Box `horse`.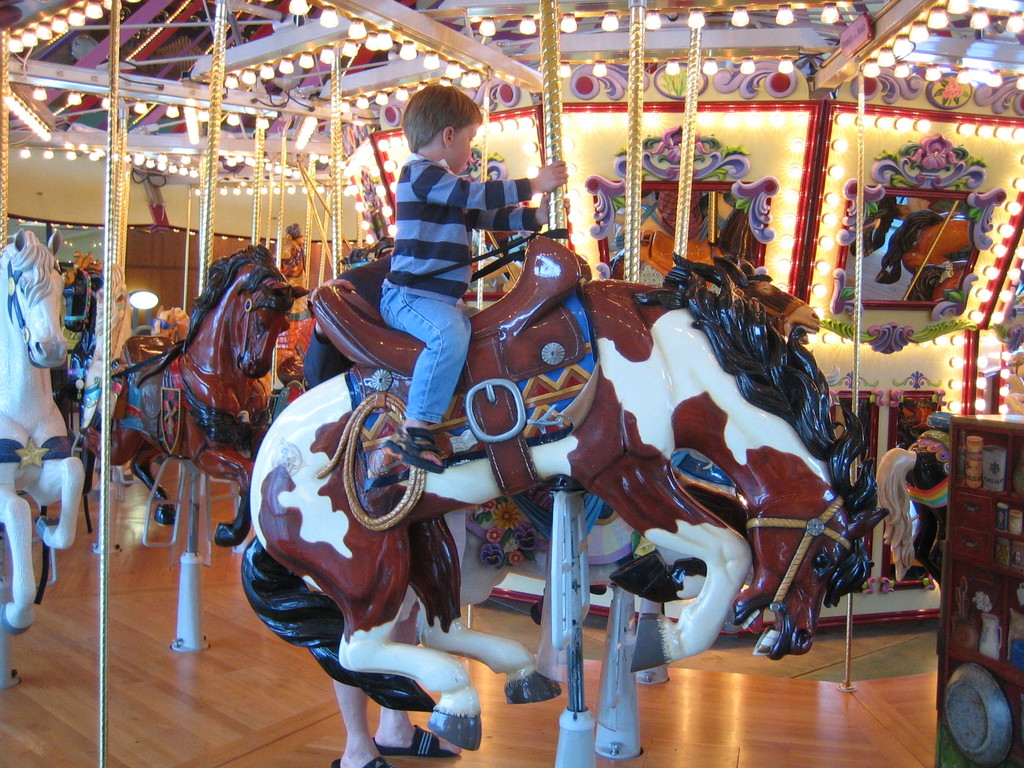
box=[0, 228, 86, 636].
